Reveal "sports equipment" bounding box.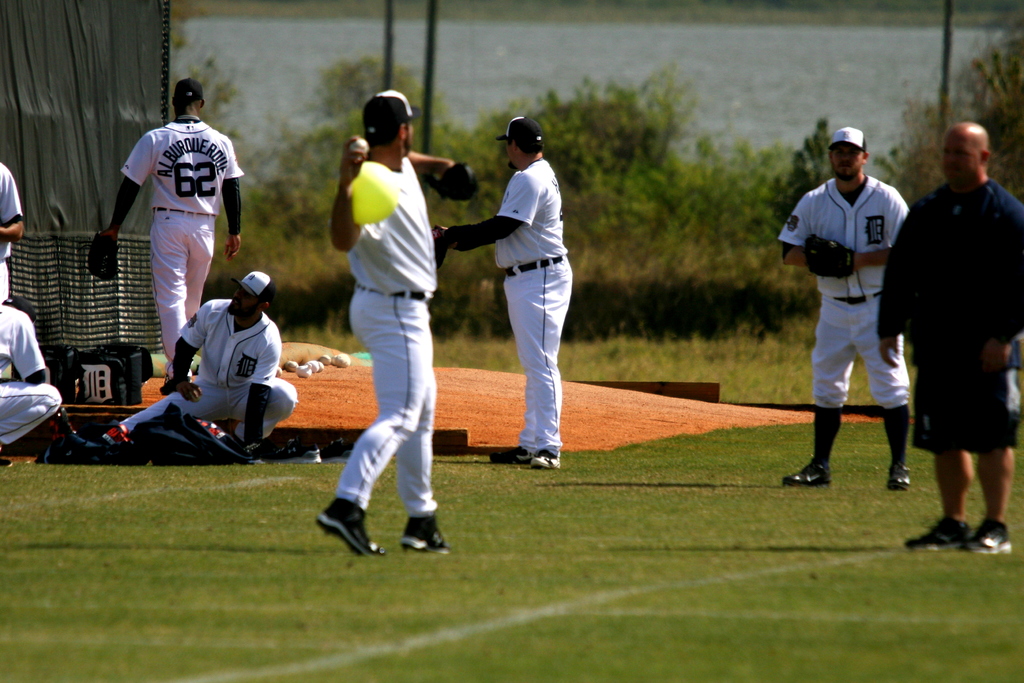
Revealed: 87, 227, 116, 274.
